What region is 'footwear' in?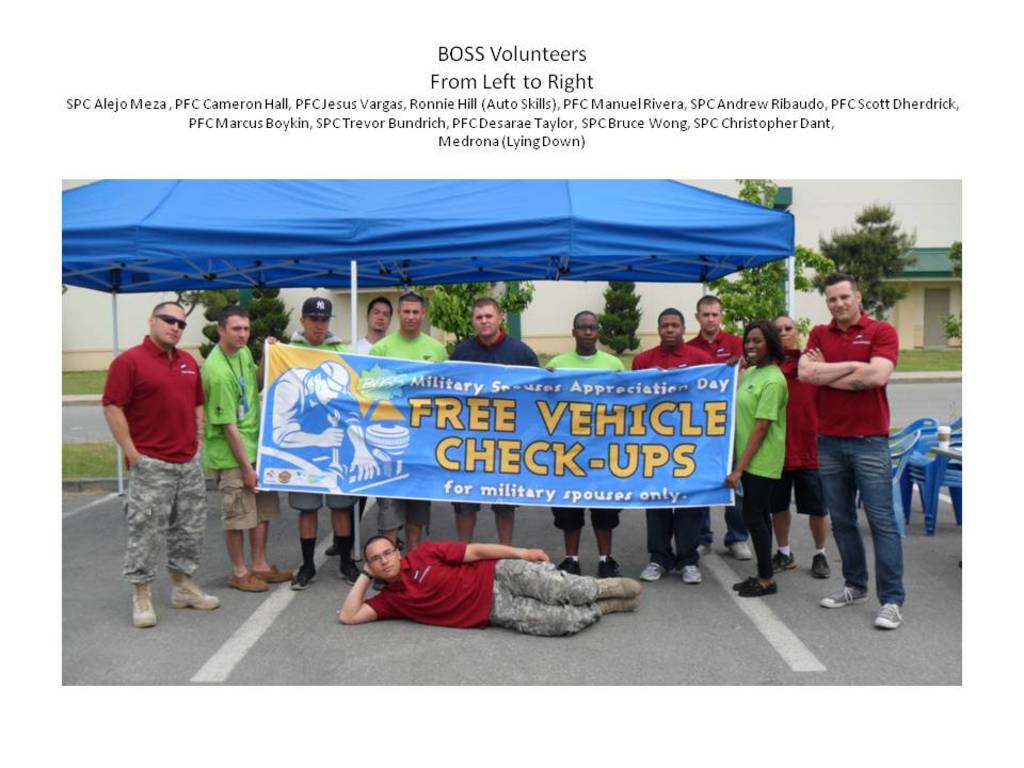
<box>289,565,319,590</box>.
